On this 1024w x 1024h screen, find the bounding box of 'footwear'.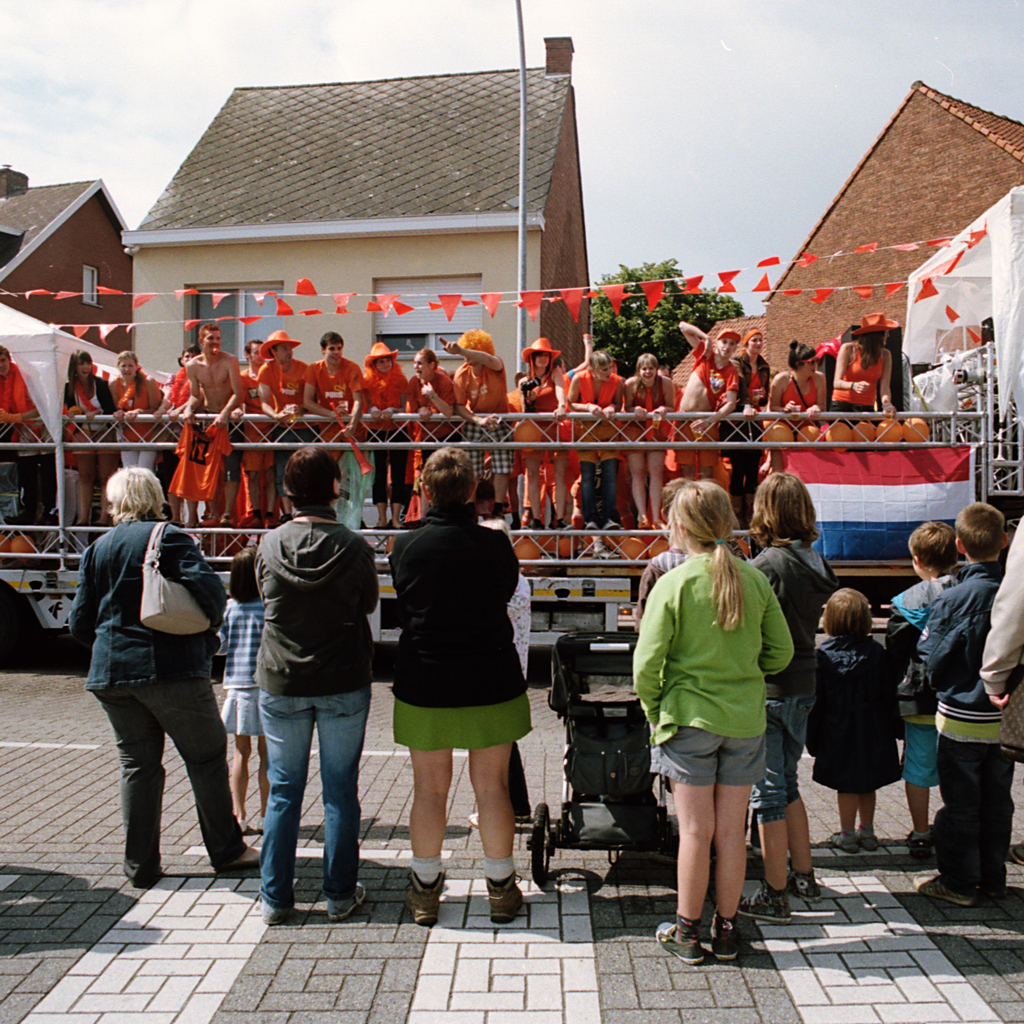
Bounding box: 221 842 265 872.
